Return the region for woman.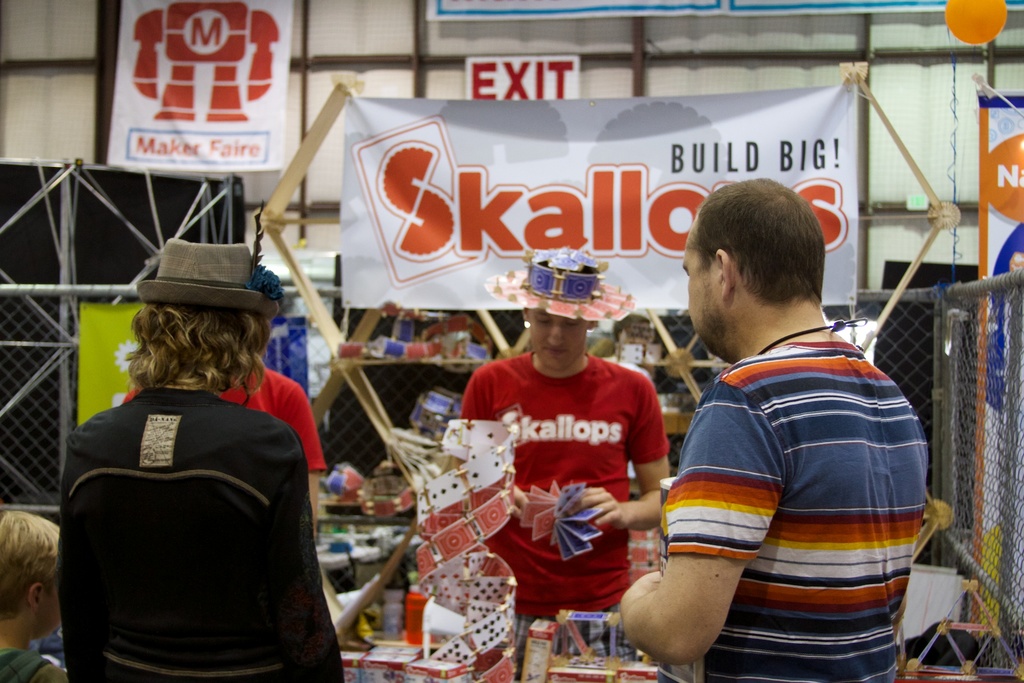
Rect(56, 235, 348, 682).
